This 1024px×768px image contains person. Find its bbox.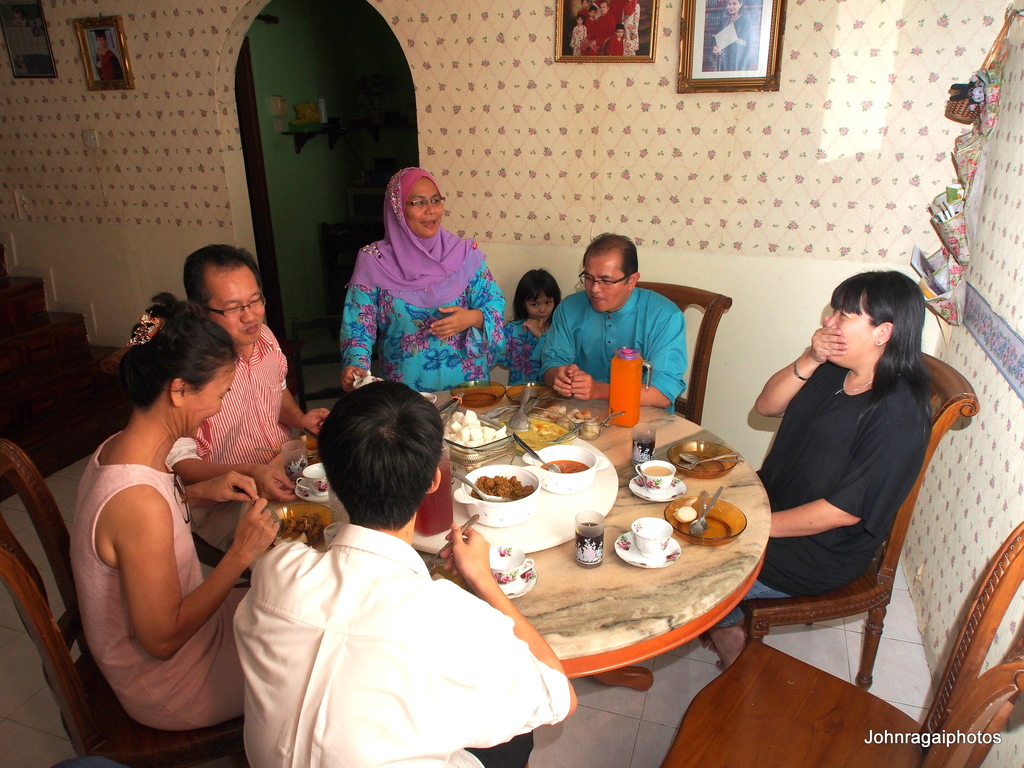
detection(61, 294, 291, 739).
